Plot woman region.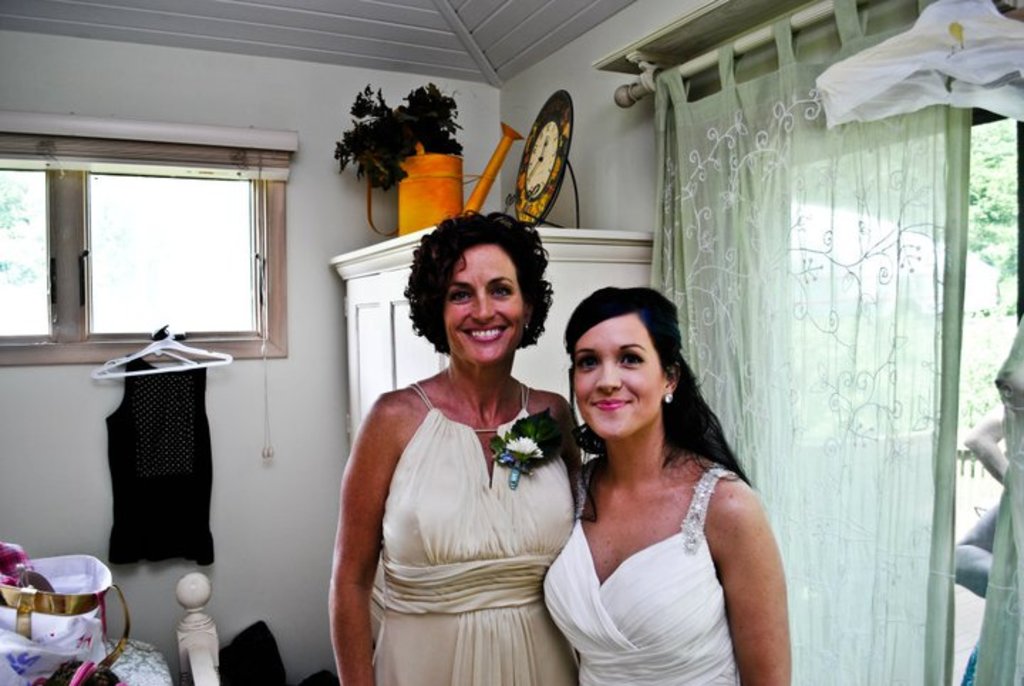
Plotted at 340/201/587/679.
